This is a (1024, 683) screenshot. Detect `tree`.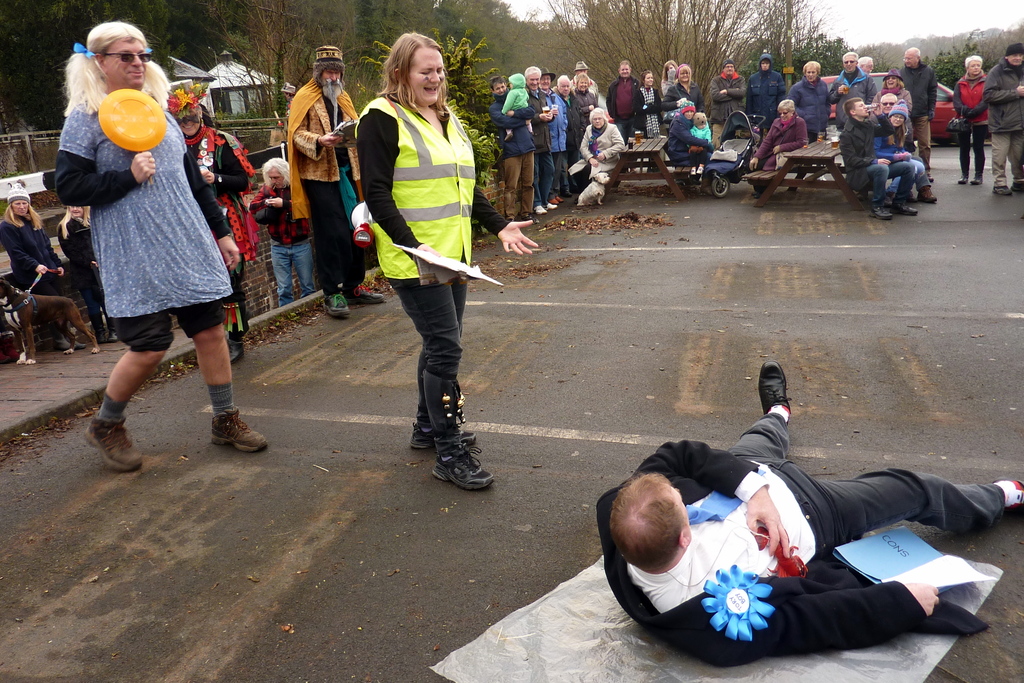
<box>744,0,847,81</box>.
